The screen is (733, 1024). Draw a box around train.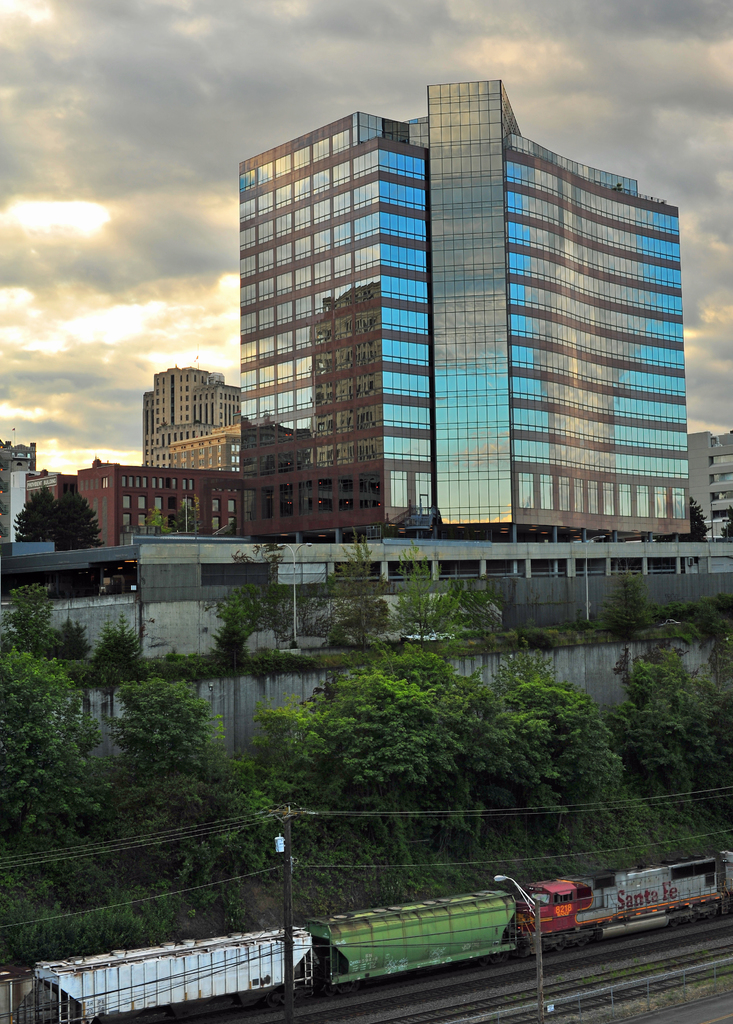
[left=0, top=854, right=732, bottom=1023].
